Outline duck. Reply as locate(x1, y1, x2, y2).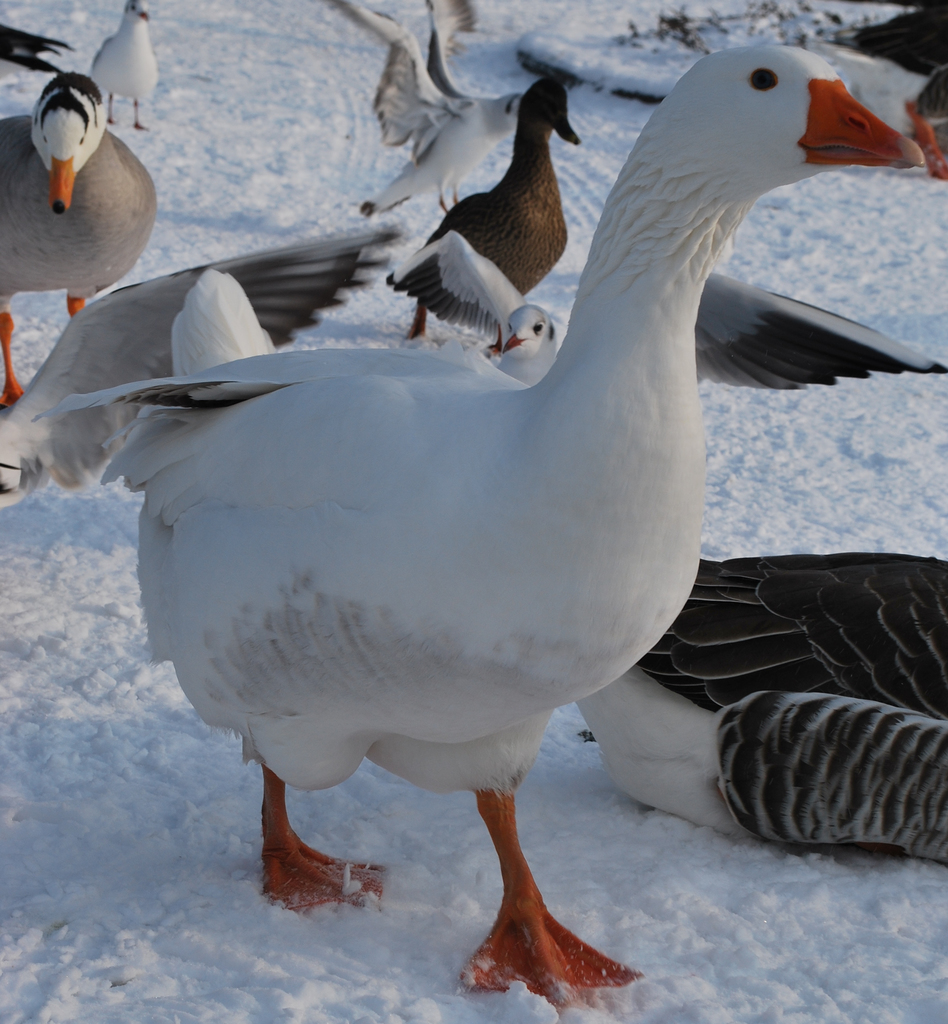
locate(384, 65, 584, 338).
